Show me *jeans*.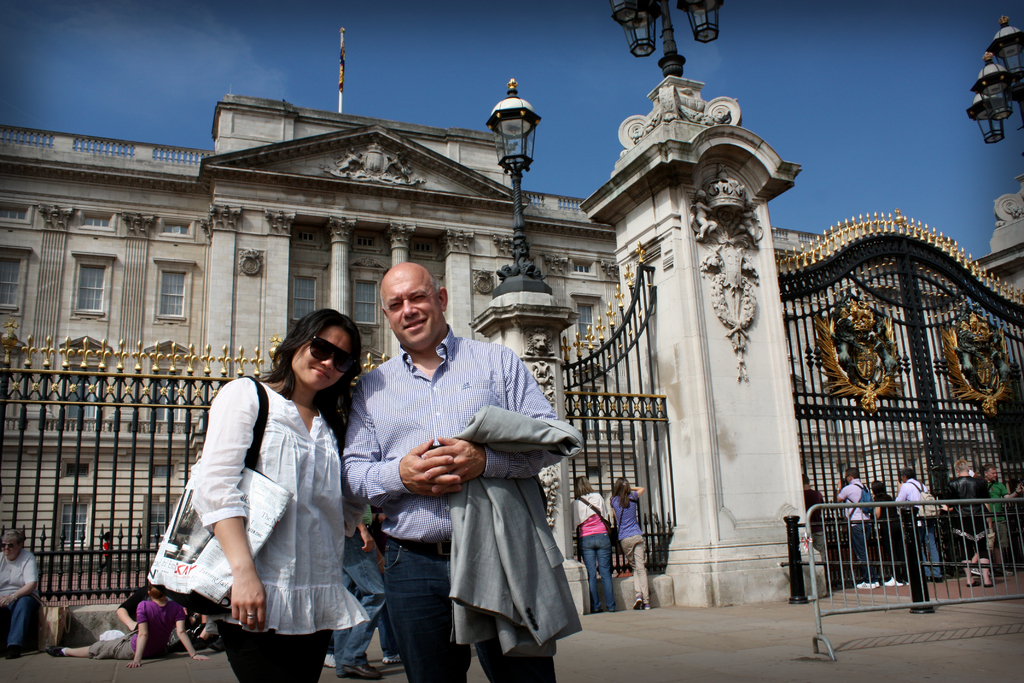
*jeans* is here: pyautogui.locateOnScreen(879, 525, 908, 574).
